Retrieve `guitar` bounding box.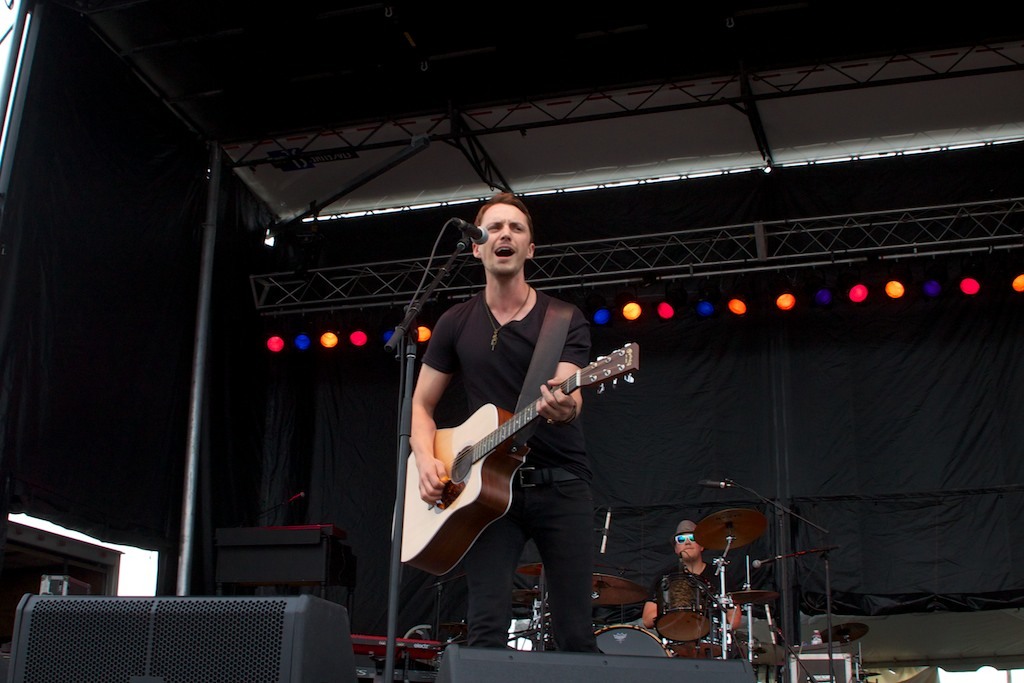
Bounding box: select_region(386, 338, 649, 585).
